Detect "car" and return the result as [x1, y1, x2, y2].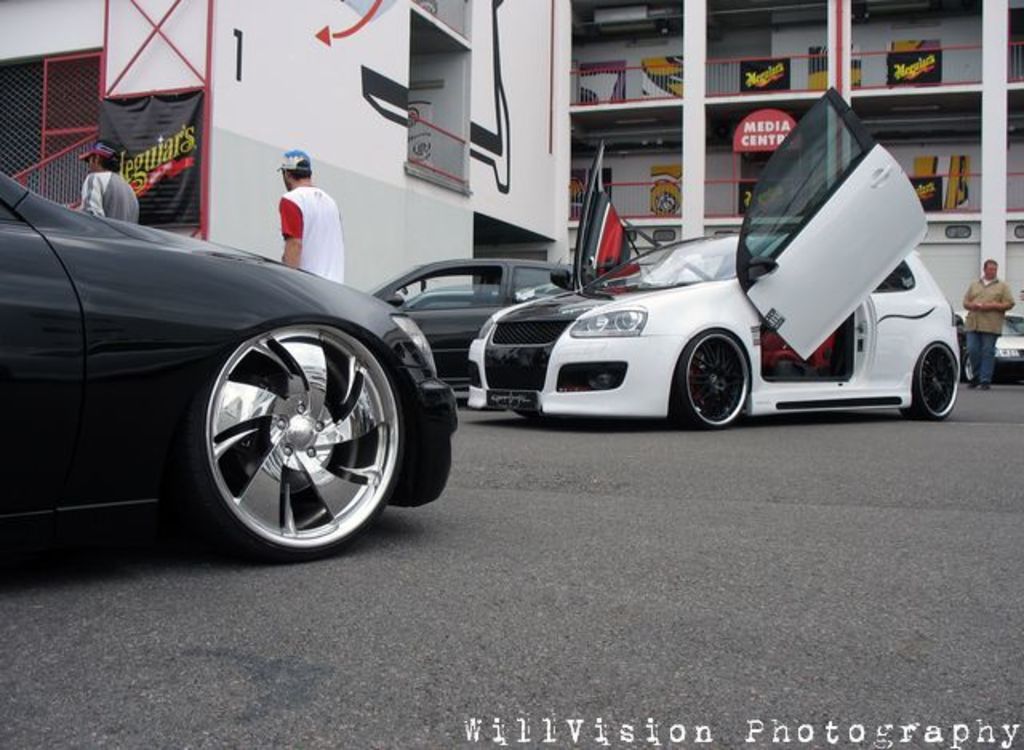
[949, 309, 1022, 379].
